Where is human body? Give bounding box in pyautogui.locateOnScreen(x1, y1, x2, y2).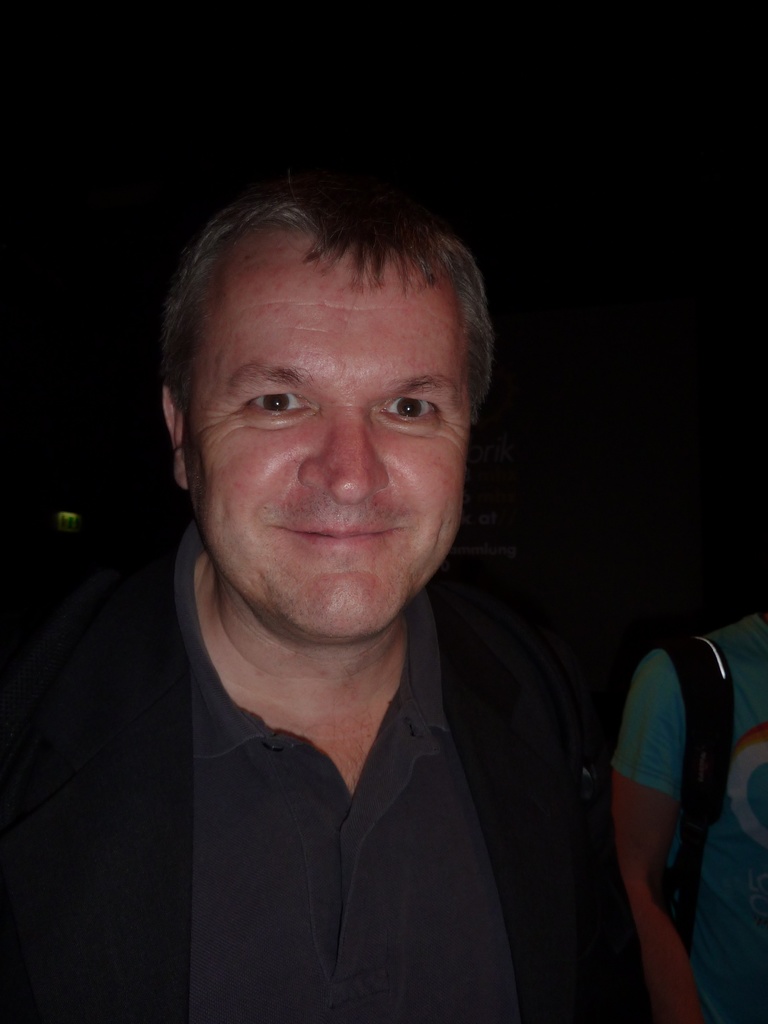
pyautogui.locateOnScreen(95, 224, 558, 980).
